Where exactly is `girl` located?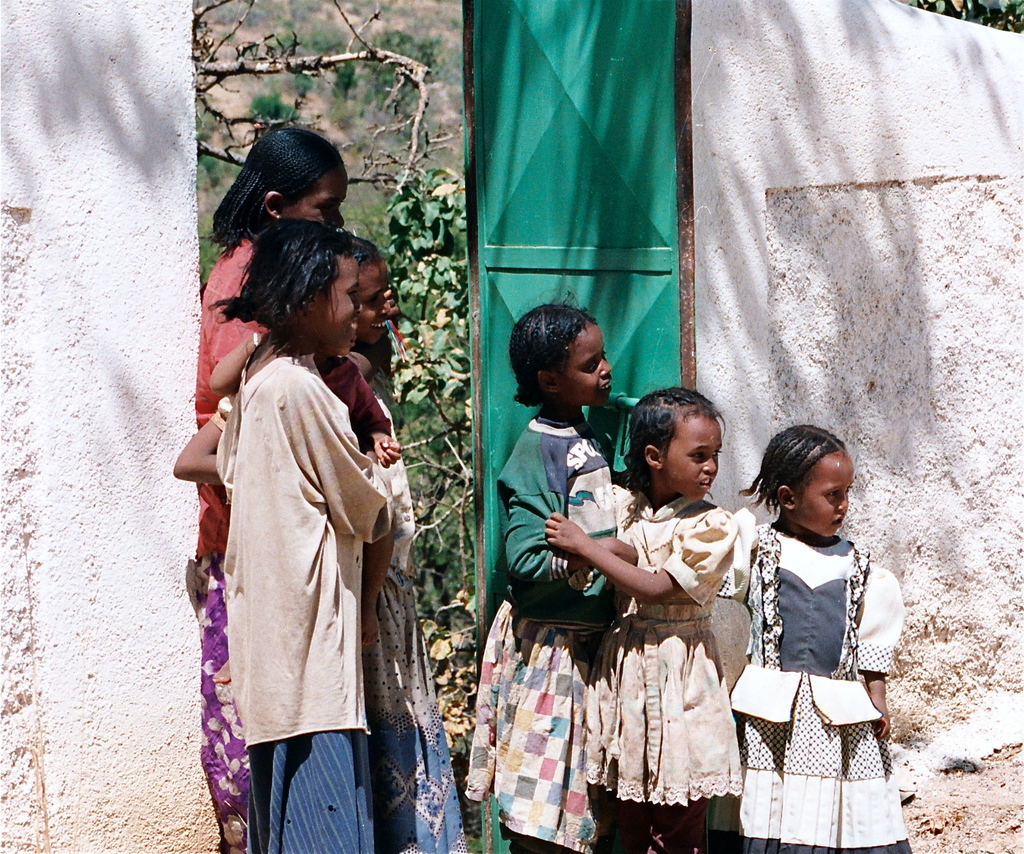
Its bounding box is box=[172, 232, 391, 481].
